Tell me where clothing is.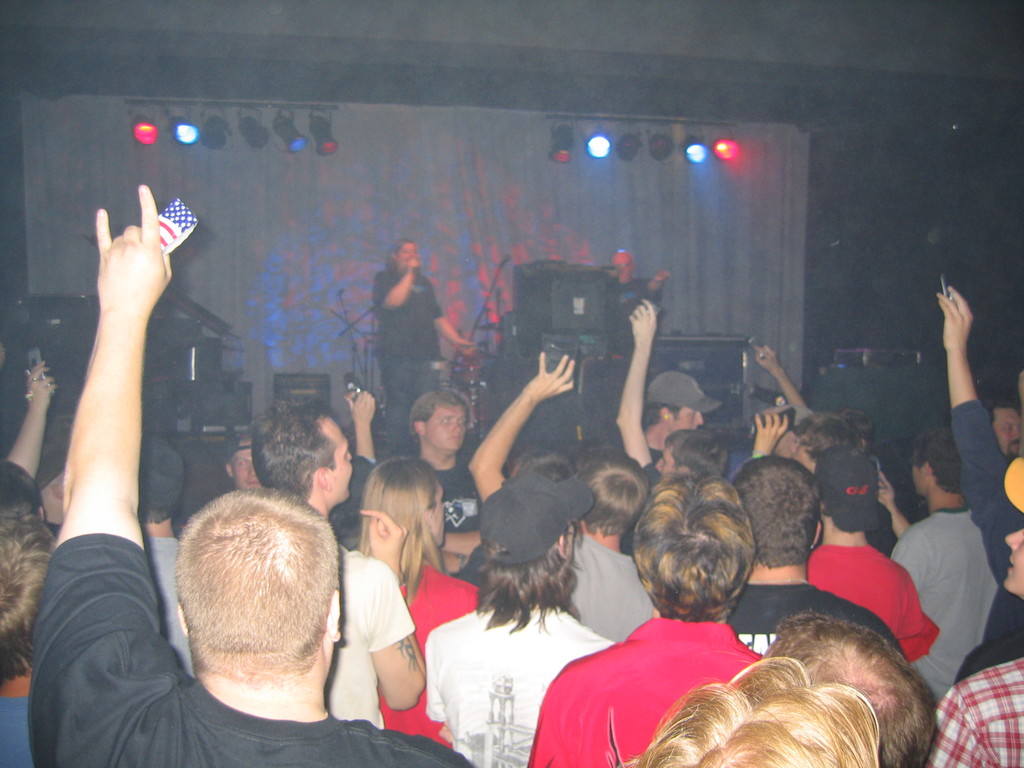
clothing is at [x1=368, y1=260, x2=451, y2=442].
